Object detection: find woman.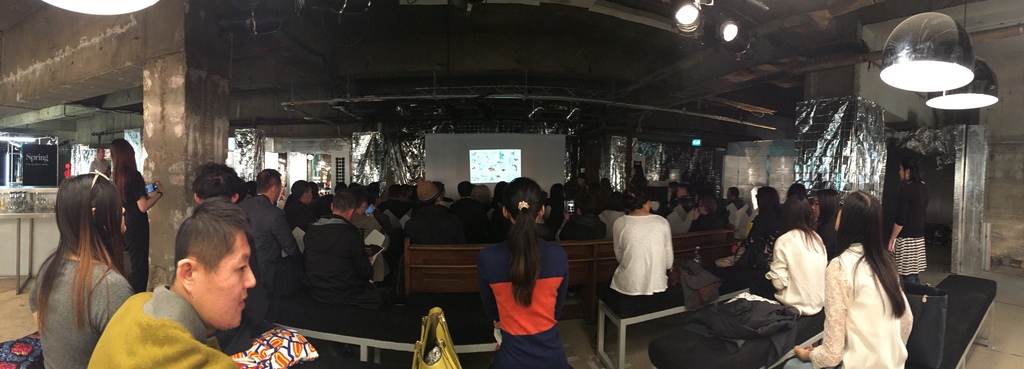
[821, 180, 924, 368].
